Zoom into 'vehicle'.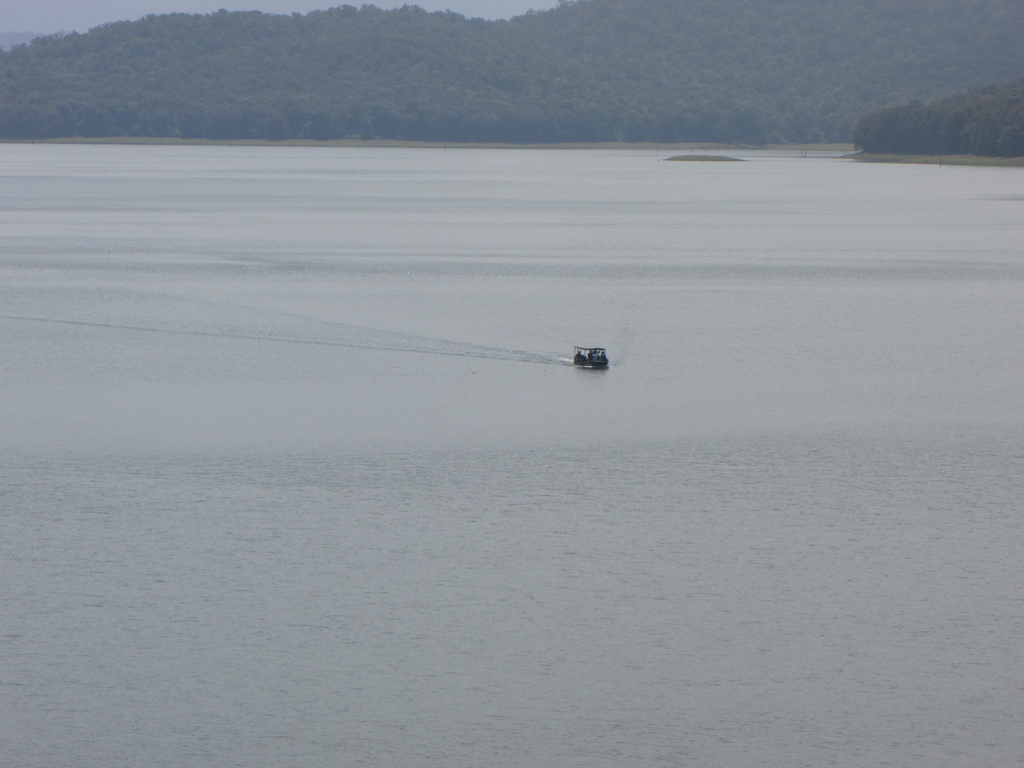
Zoom target: 563, 339, 616, 371.
